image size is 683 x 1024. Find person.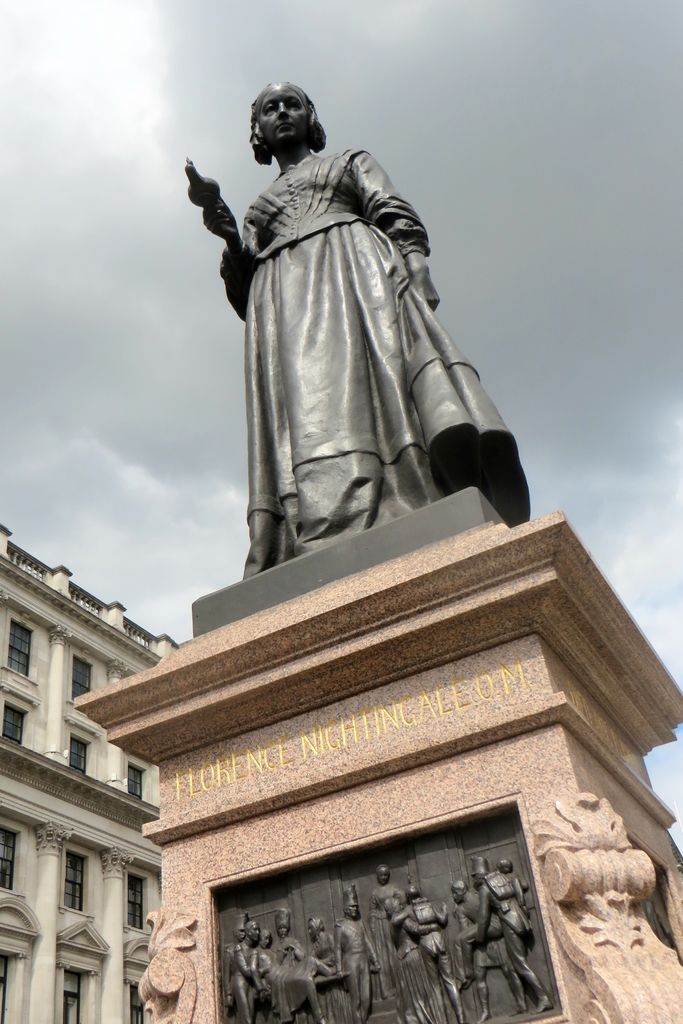
region(338, 886, 380, 1021).
